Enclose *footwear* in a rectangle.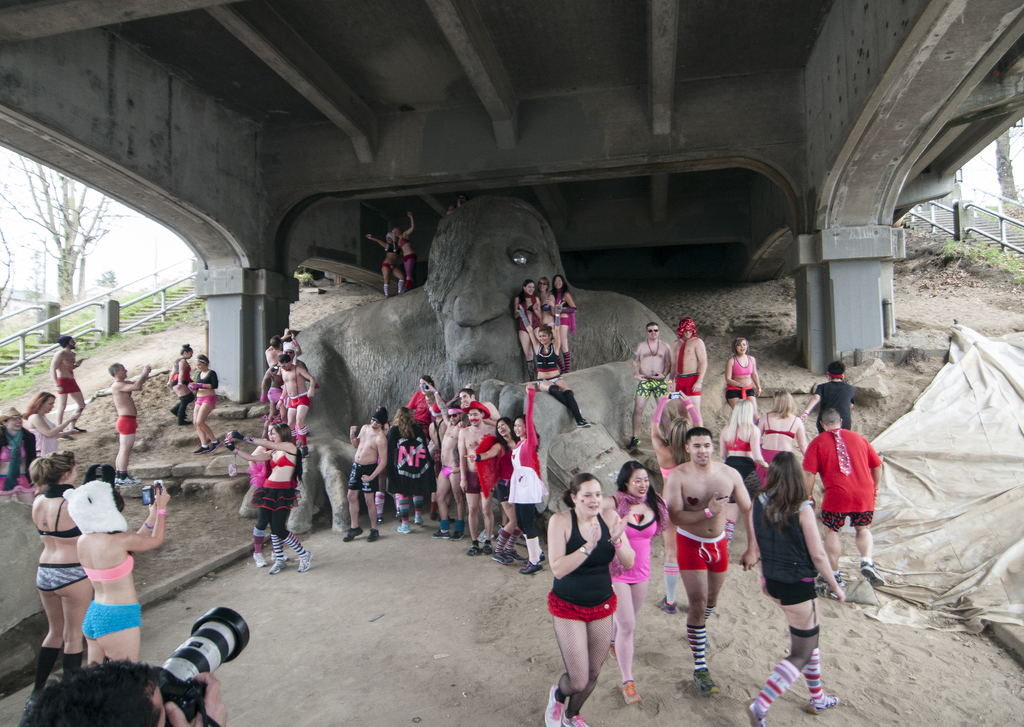
x1=481 y1=544 x2=489 y2=557.
